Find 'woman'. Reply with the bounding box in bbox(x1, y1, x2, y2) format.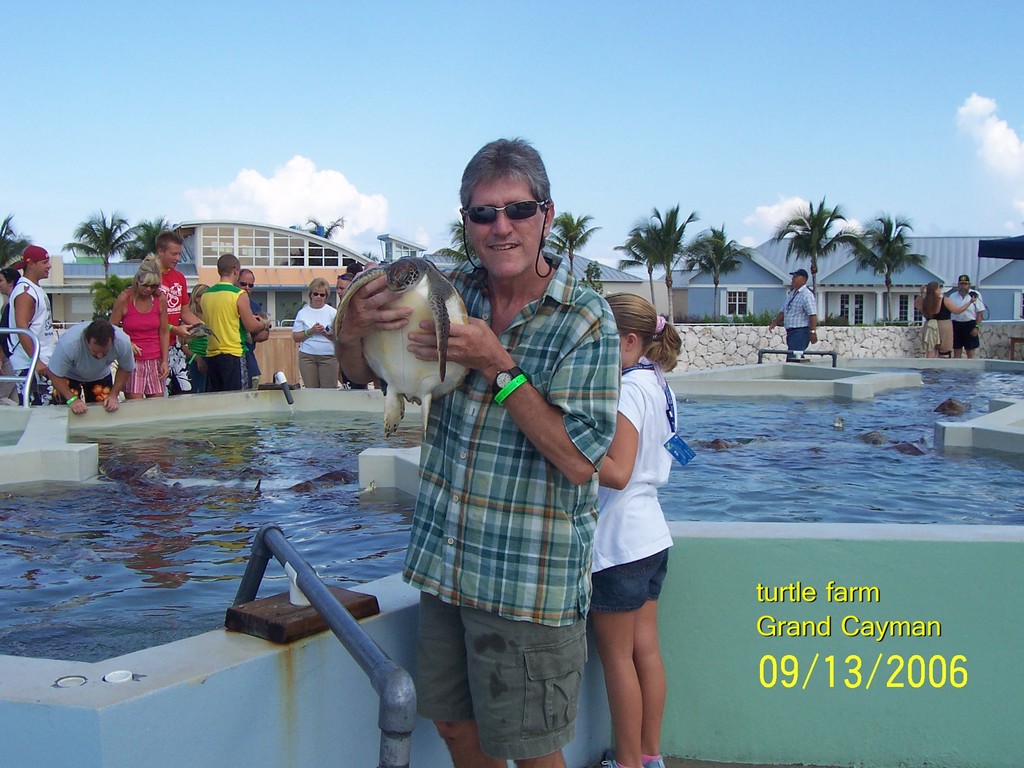
bbox(909, 278, 980, 356).
